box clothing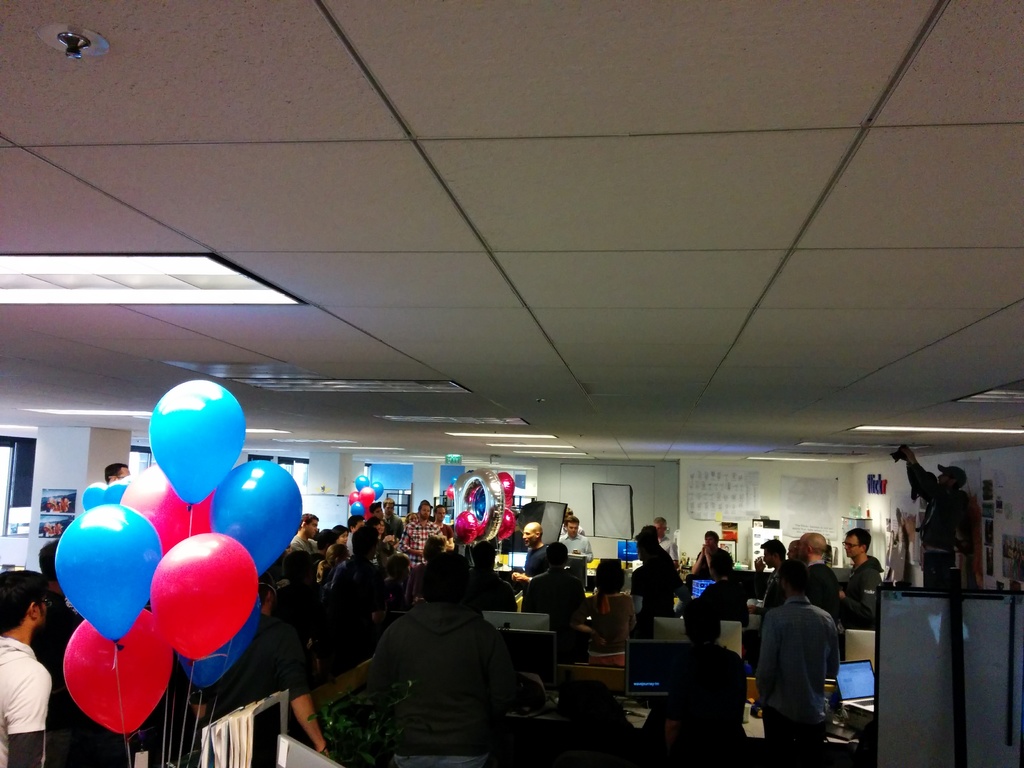
(x1=301, y1=552, x2=324, y2=579)
